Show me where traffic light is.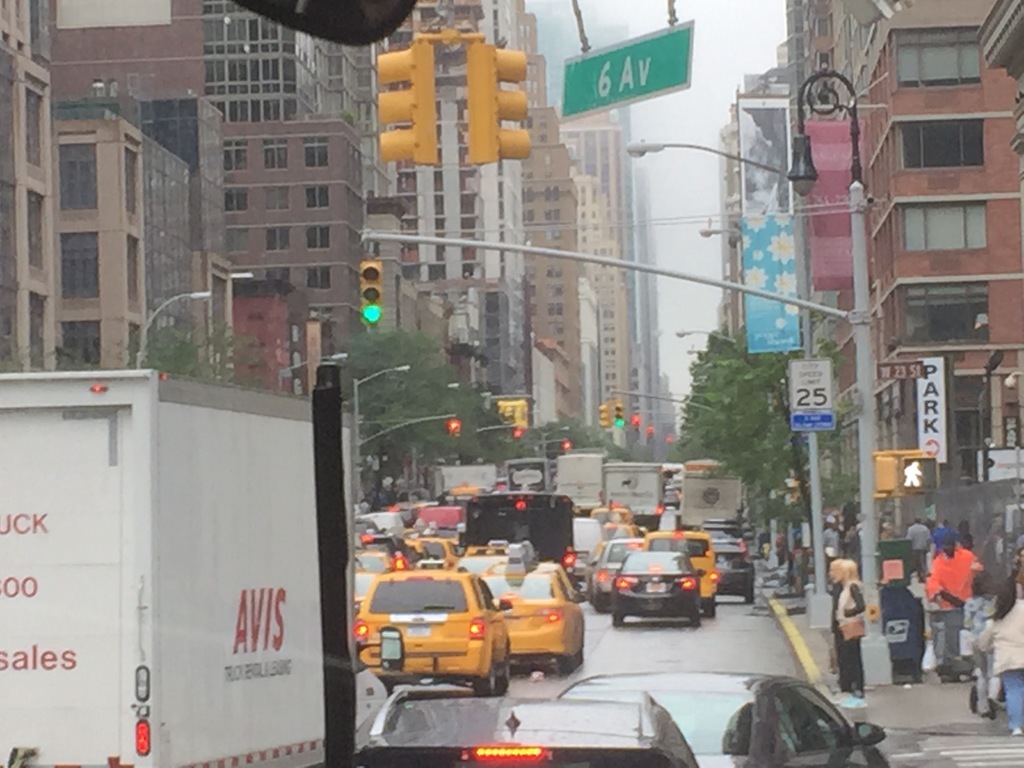
traffic light is at bbox(598, 392, 623, 427).
